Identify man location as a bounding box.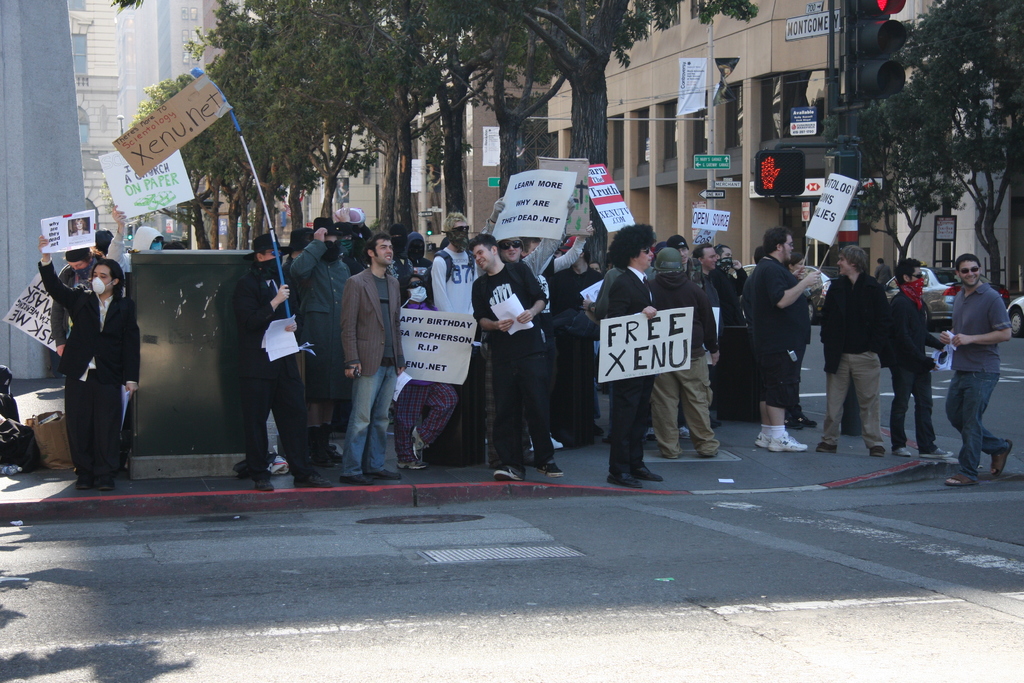
x1=521 y1=217 x2=594 y2=270.
